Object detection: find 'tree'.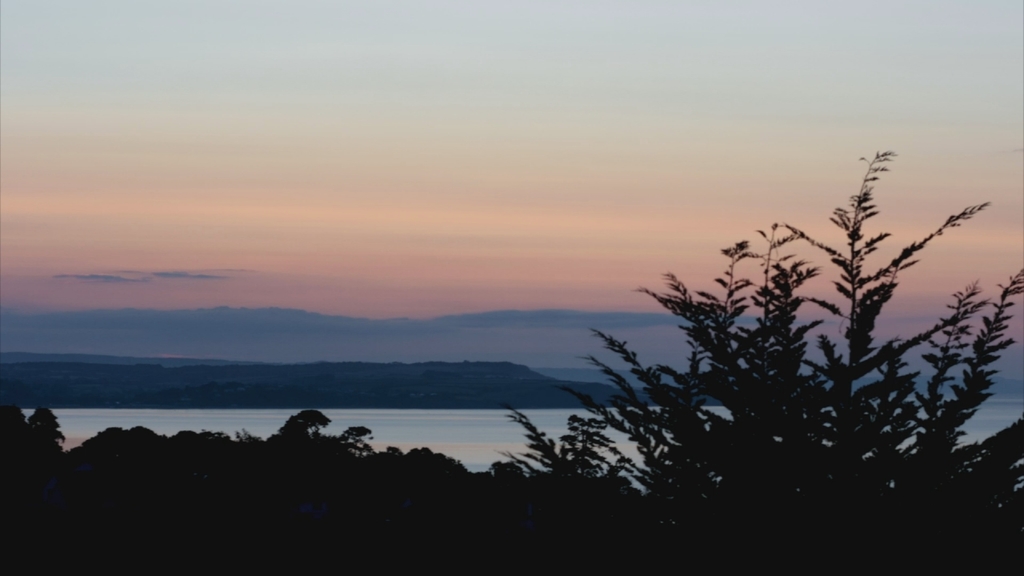
(497, 137, 1023, 575).
